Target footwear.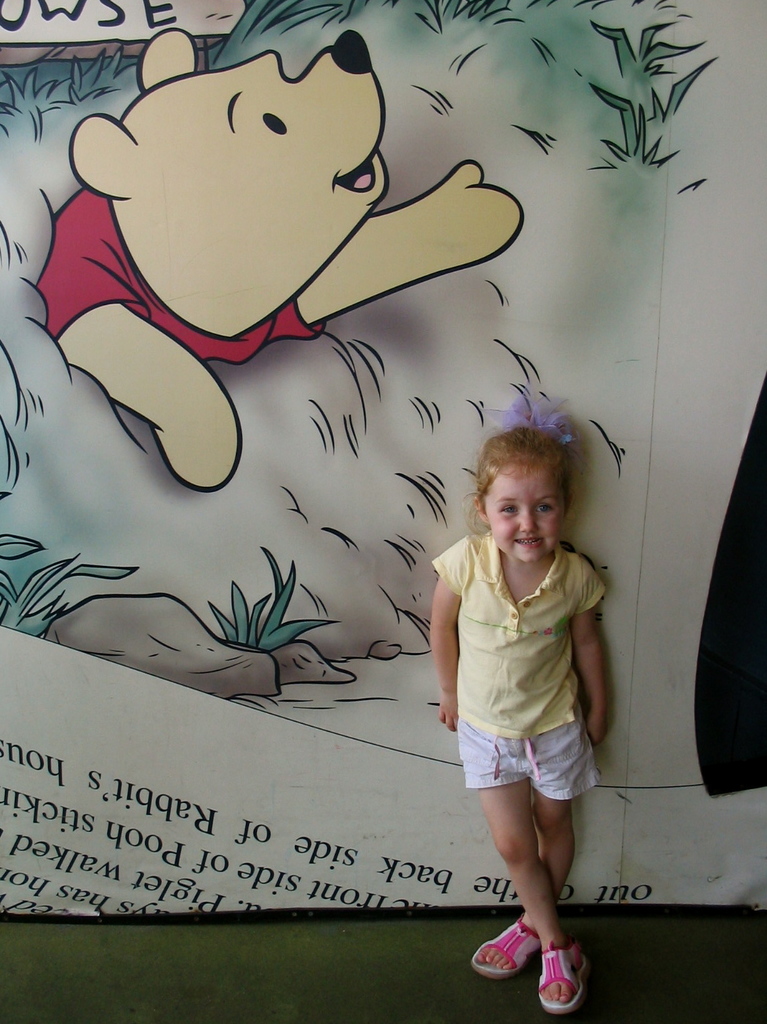
Target region: 469,892,595,993.
